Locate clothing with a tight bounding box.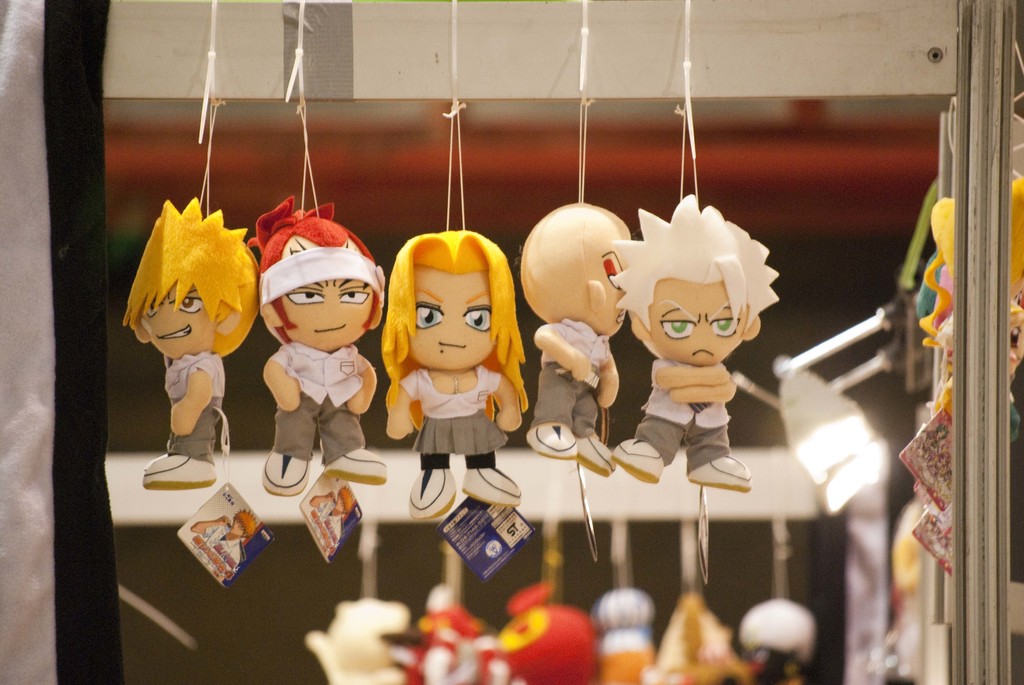
box=[533, 318, 611, 441].
